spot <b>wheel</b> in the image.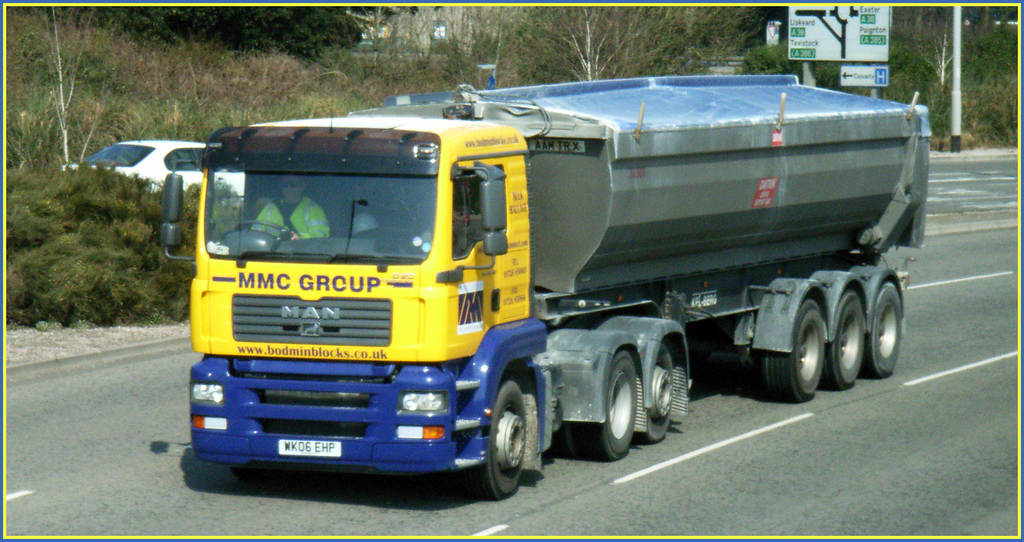
<b>wheel</b> found at [left=764, top=298, right=828, bottom=402].
